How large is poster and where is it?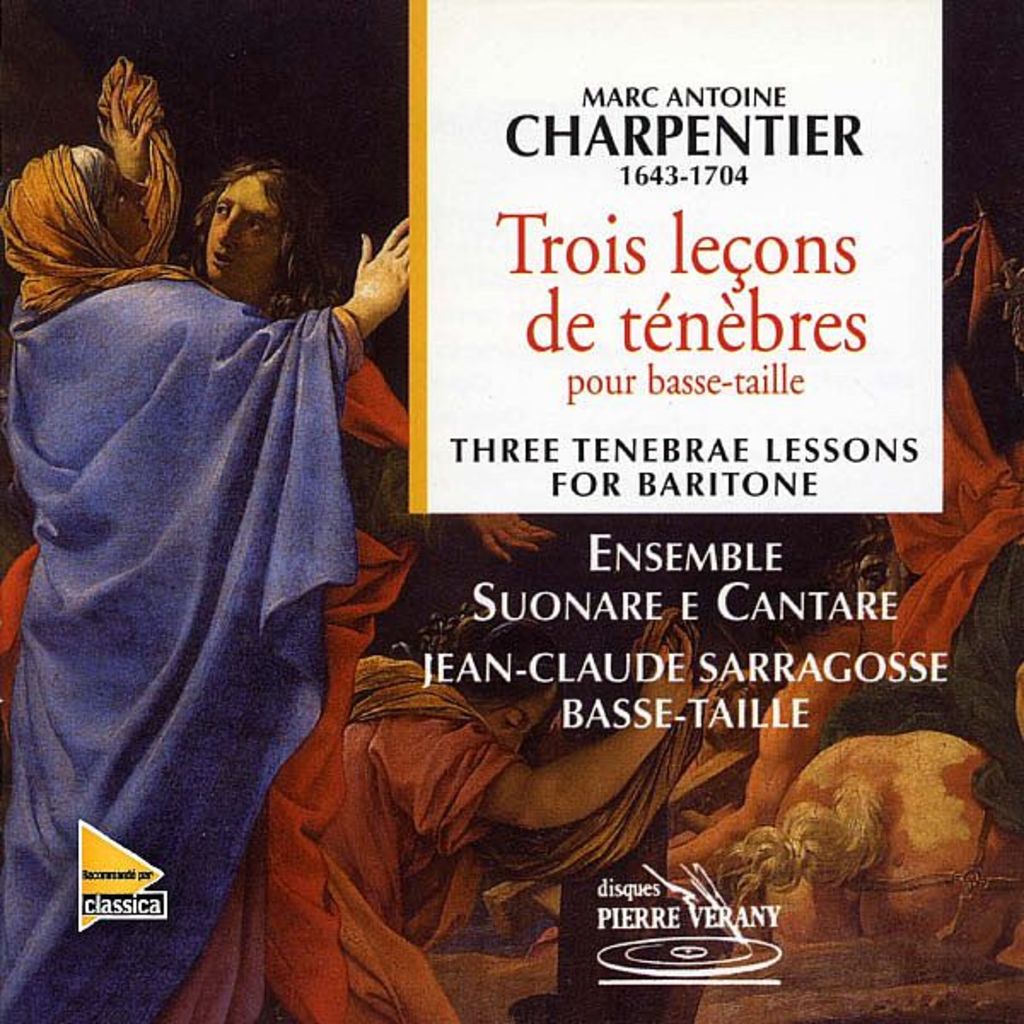
Bounding box: 0:0:1022:1022.
